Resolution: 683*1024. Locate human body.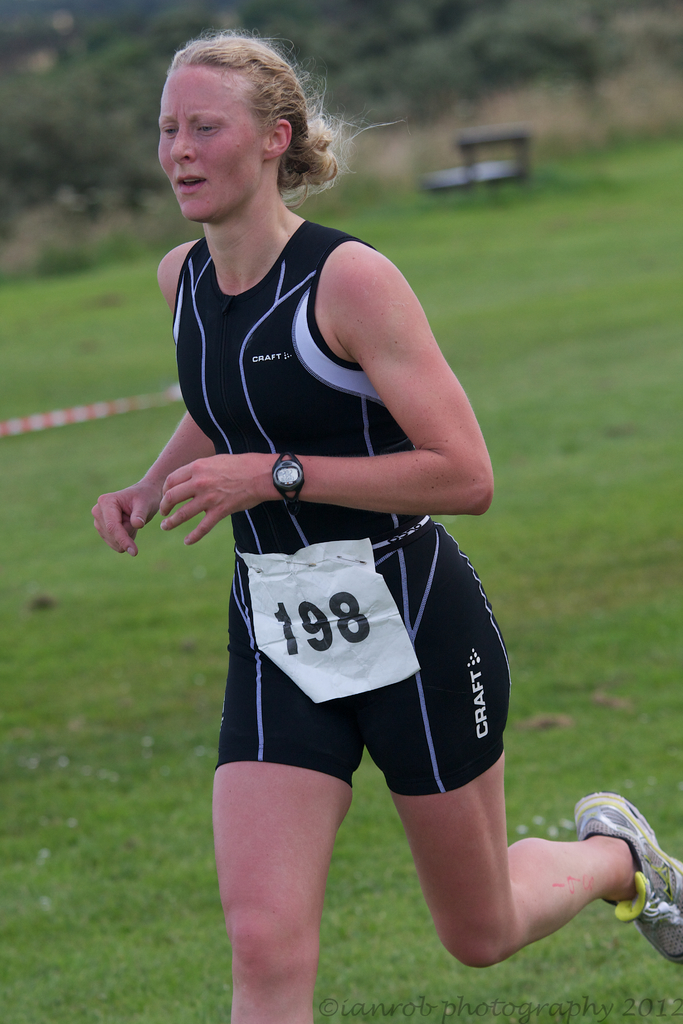
147, 68, 595, 980.
